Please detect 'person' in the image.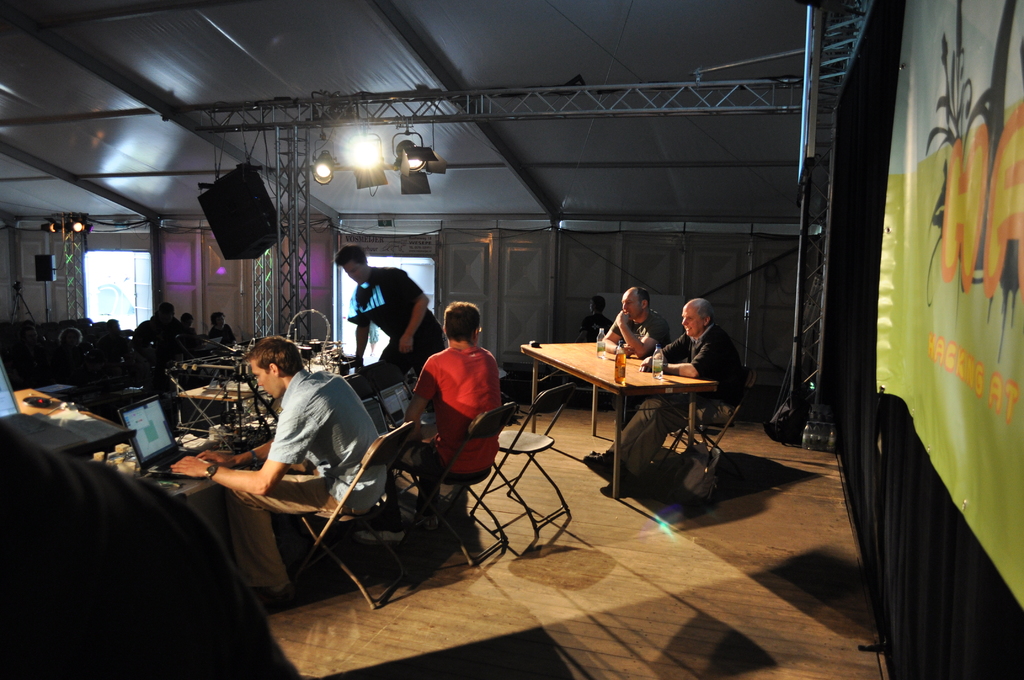
(179, 312, 198, 330).
